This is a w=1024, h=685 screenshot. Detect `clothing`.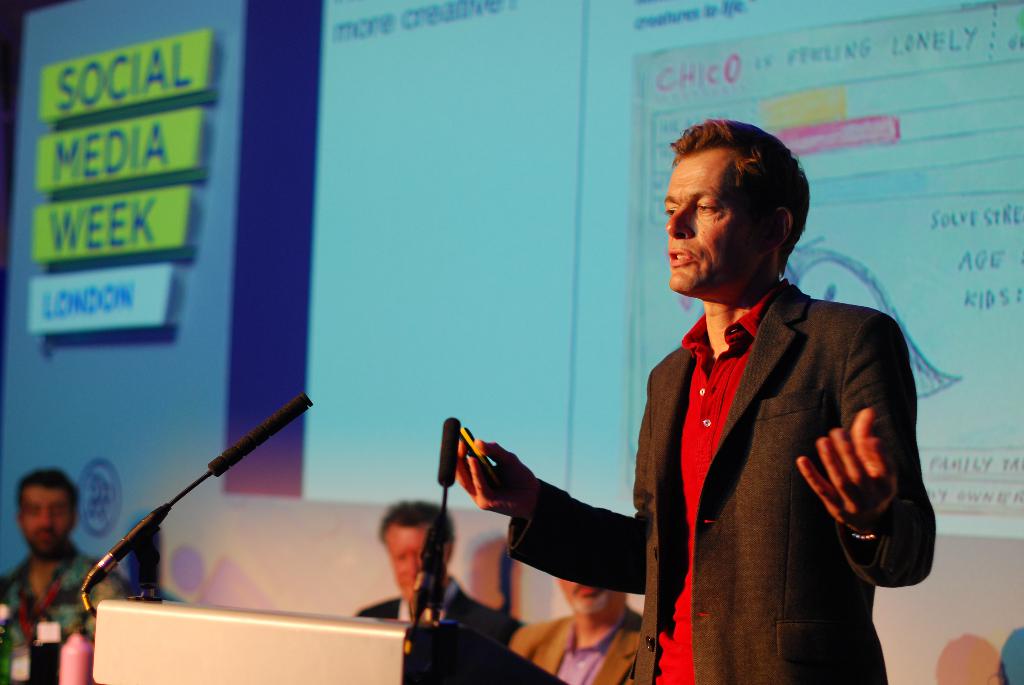
box(510, 278, 933, 684).
